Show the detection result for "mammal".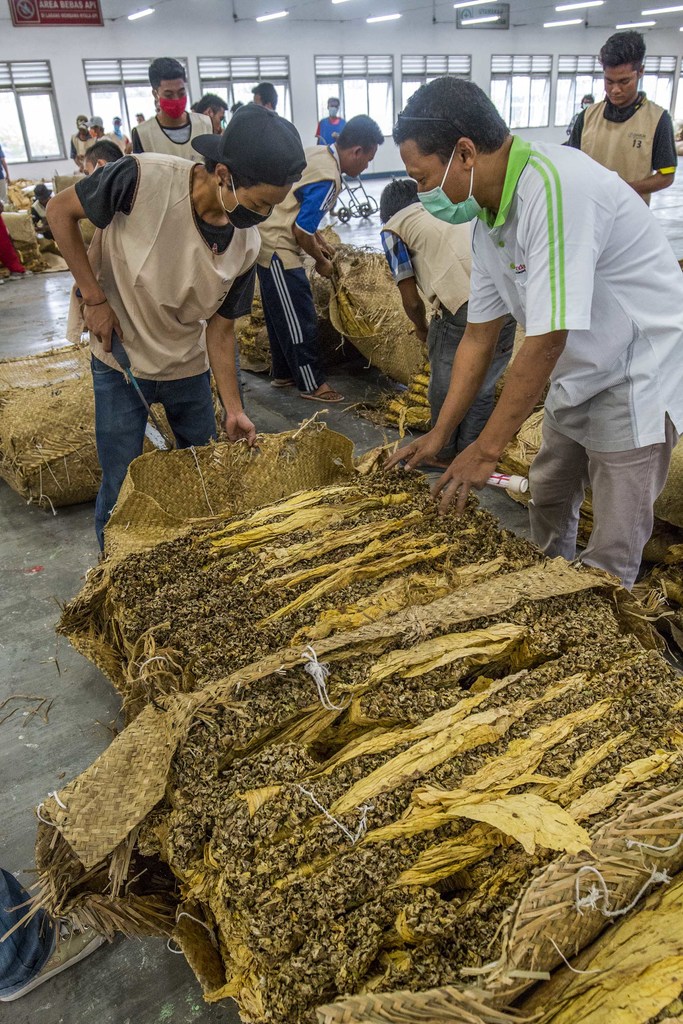
(left=229, top=98, right=246, bottom=110).
